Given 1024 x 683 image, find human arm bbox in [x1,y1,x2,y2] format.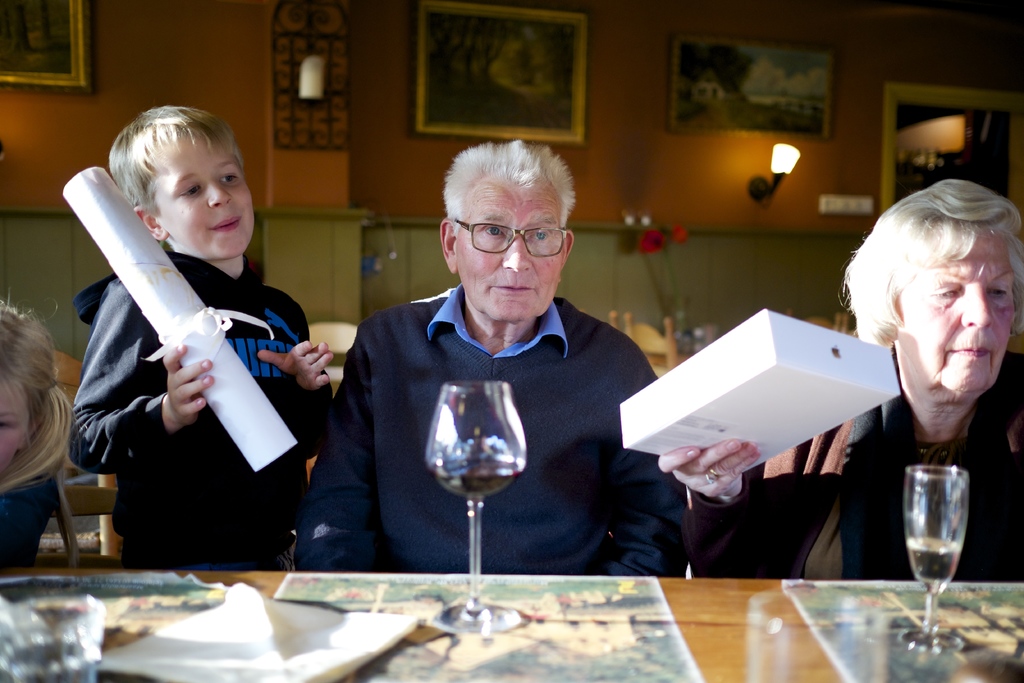
[255,314,330,443].
